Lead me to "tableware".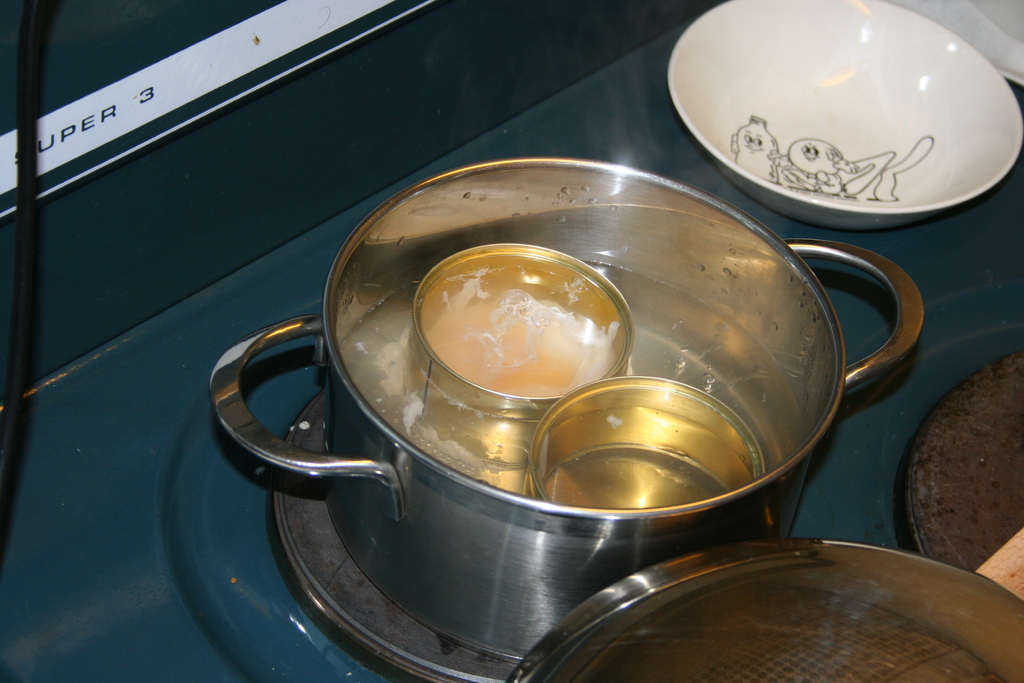
Lead to bbox=(211, 158, 922, 662).
